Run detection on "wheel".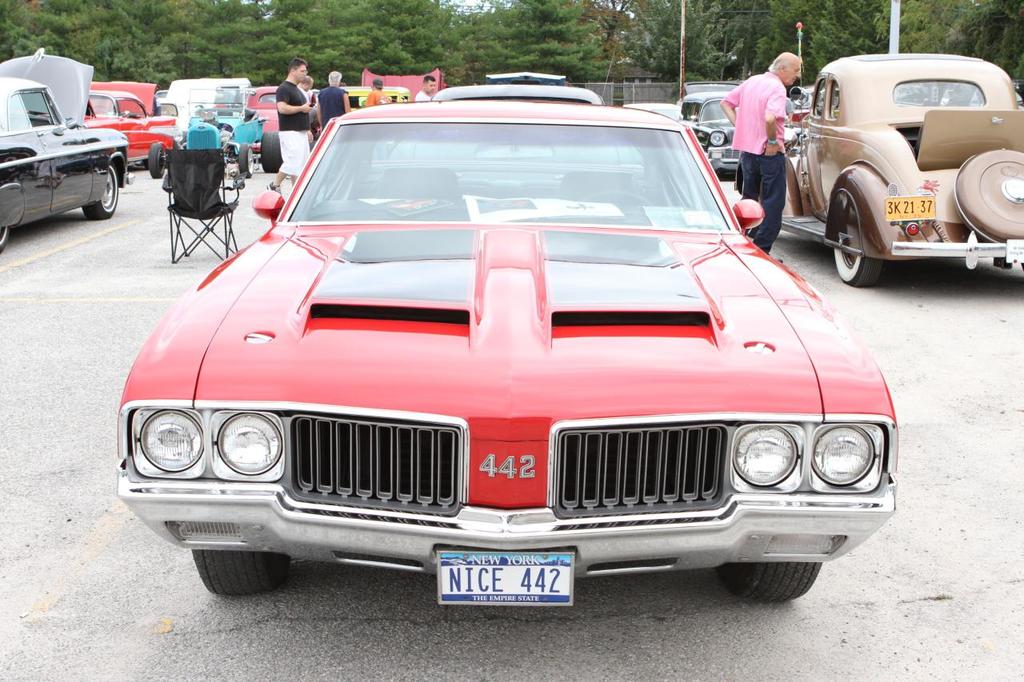
Result: 831 248 881 285.
